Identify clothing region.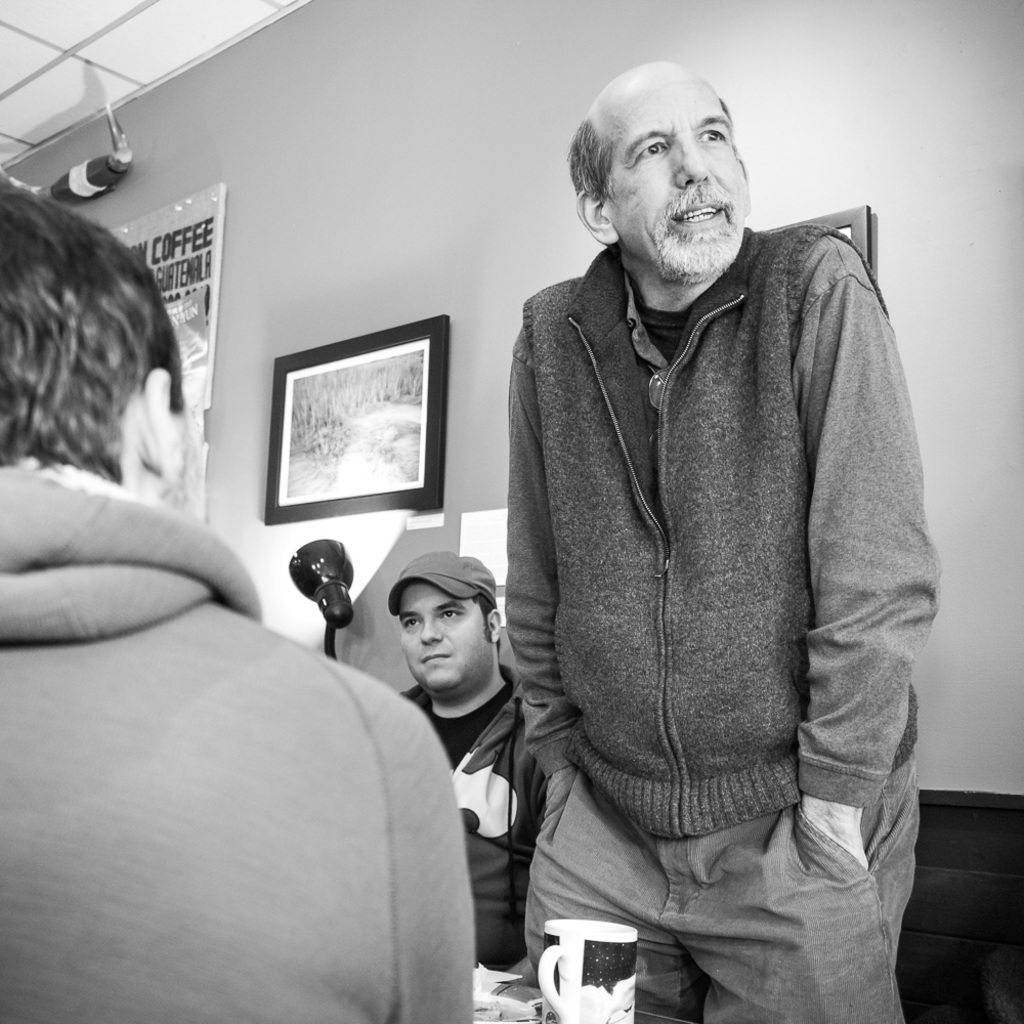
Region: x1=394, y1=653, x2=550, y2=964.
